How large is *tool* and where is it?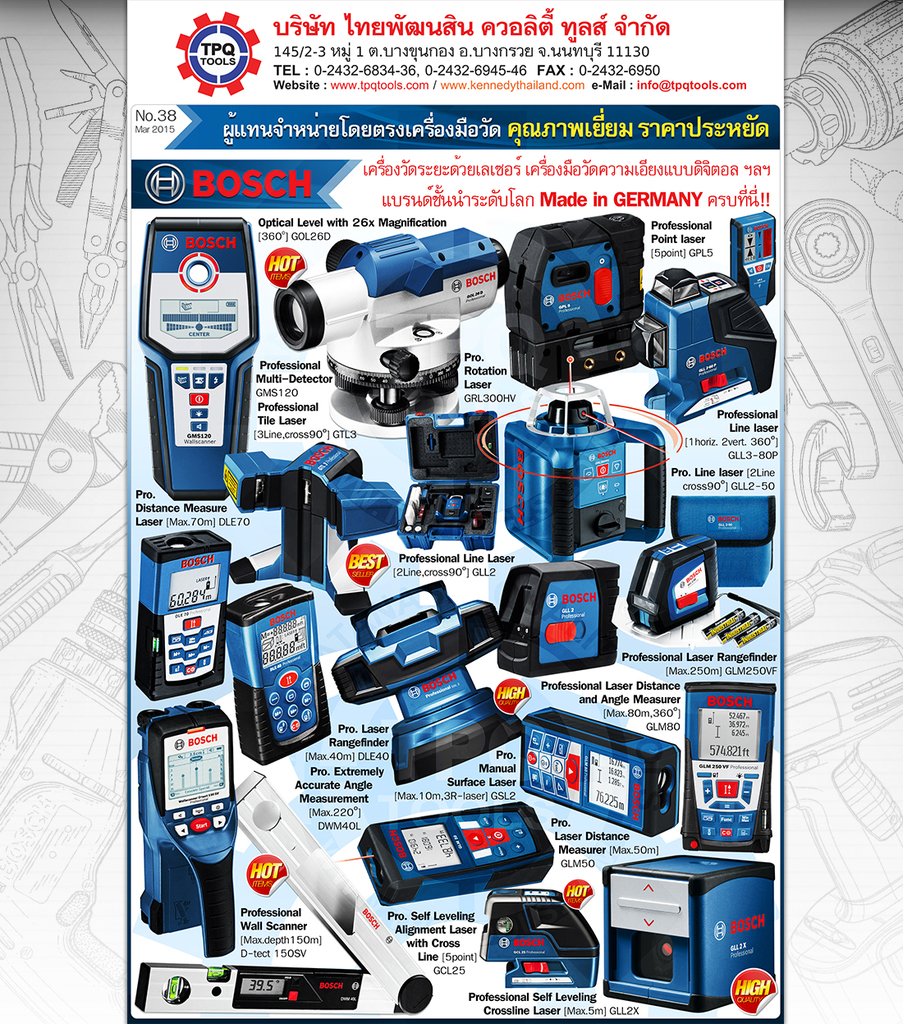
Bounding box: bbox=[680, 681, 775, 868].
